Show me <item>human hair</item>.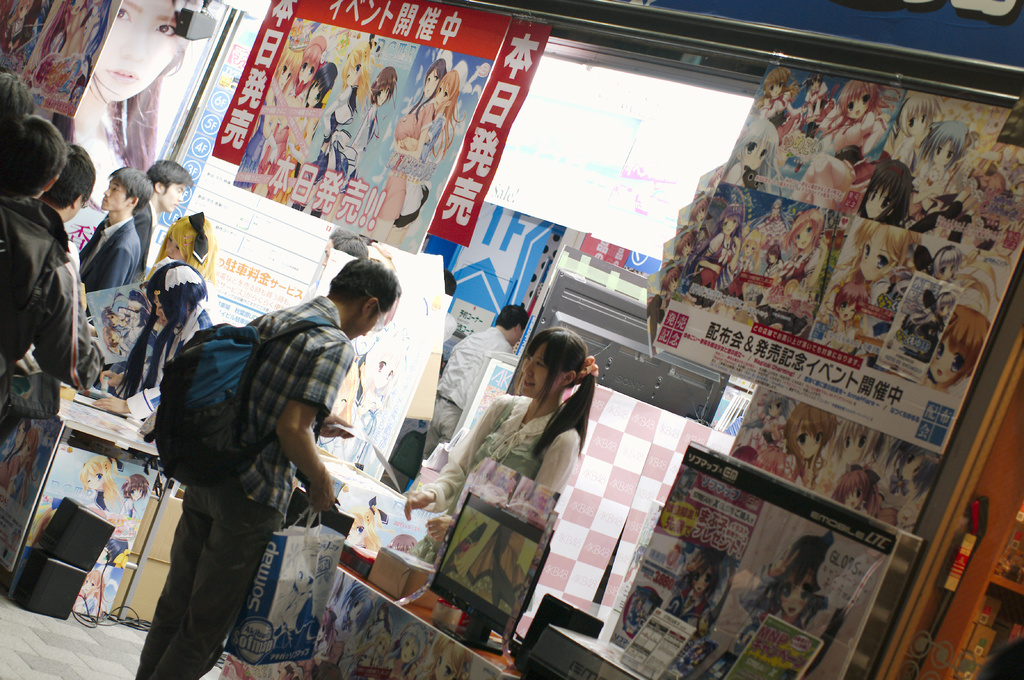
<item>human hair</item> is here: box=[520, 331, 600, 435].
